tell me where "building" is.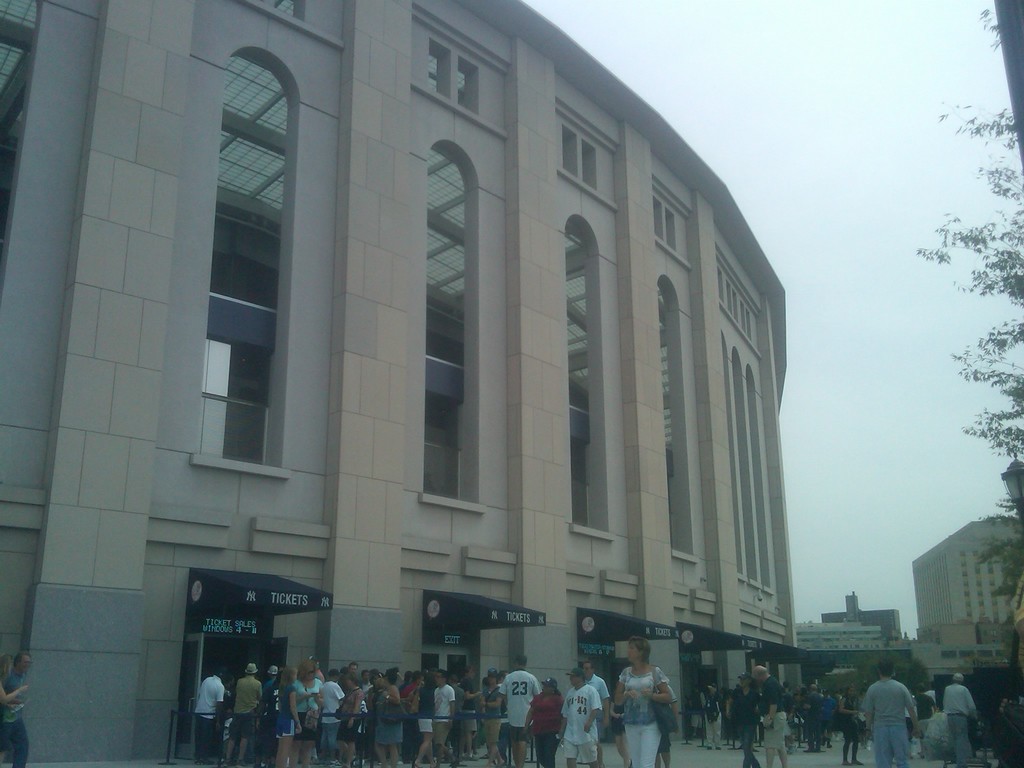
"building" is at bbox=[914, 518, 1020, 623].
